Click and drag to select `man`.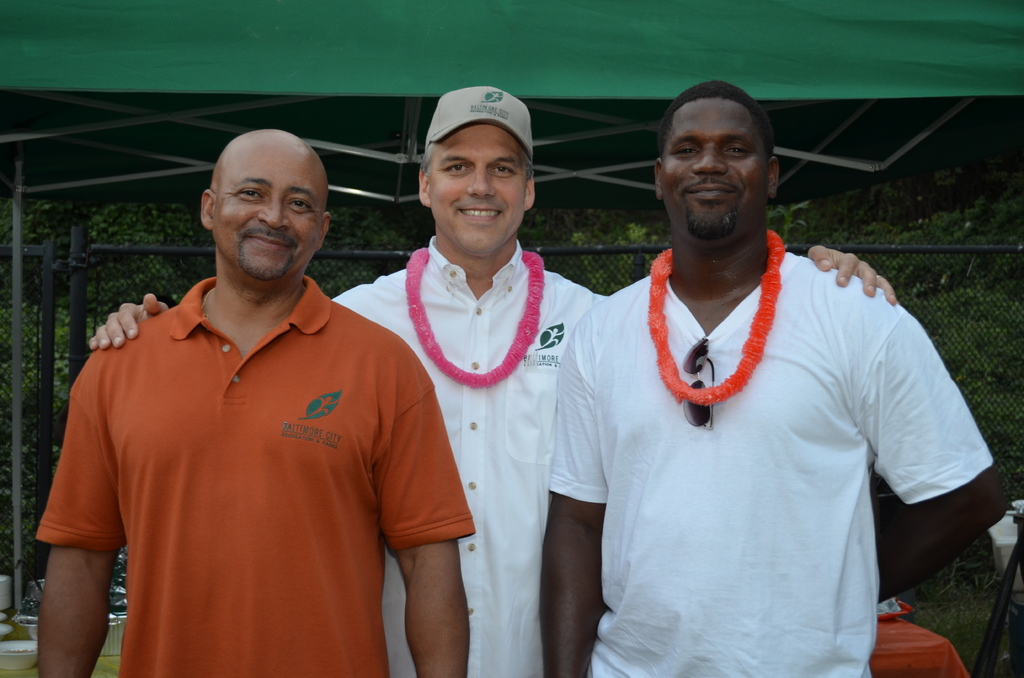
Selection: box=[549, 85, 994, 677].
